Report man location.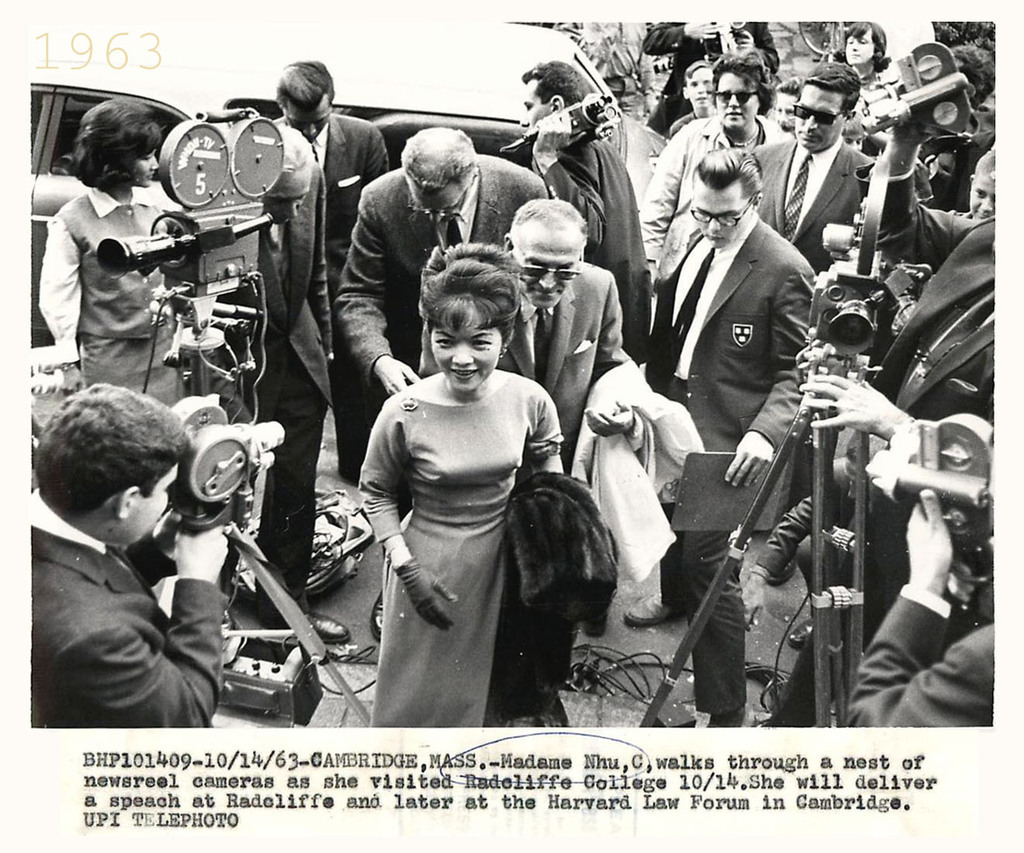
Report: 415 196 636 656.
